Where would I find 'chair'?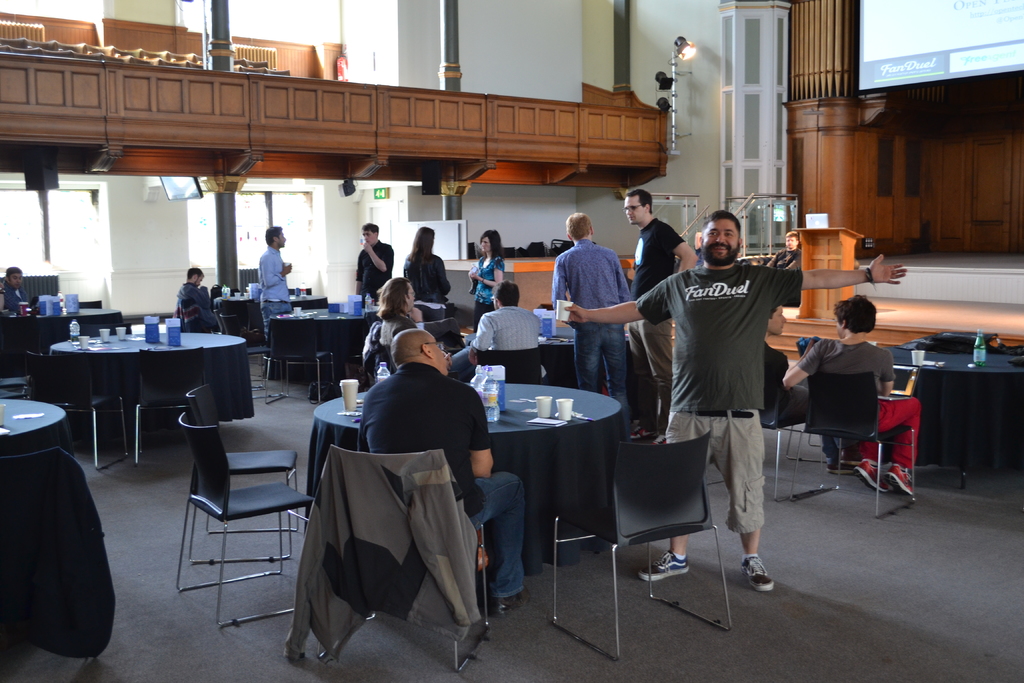
At detection(268, 321, 335, 402).
